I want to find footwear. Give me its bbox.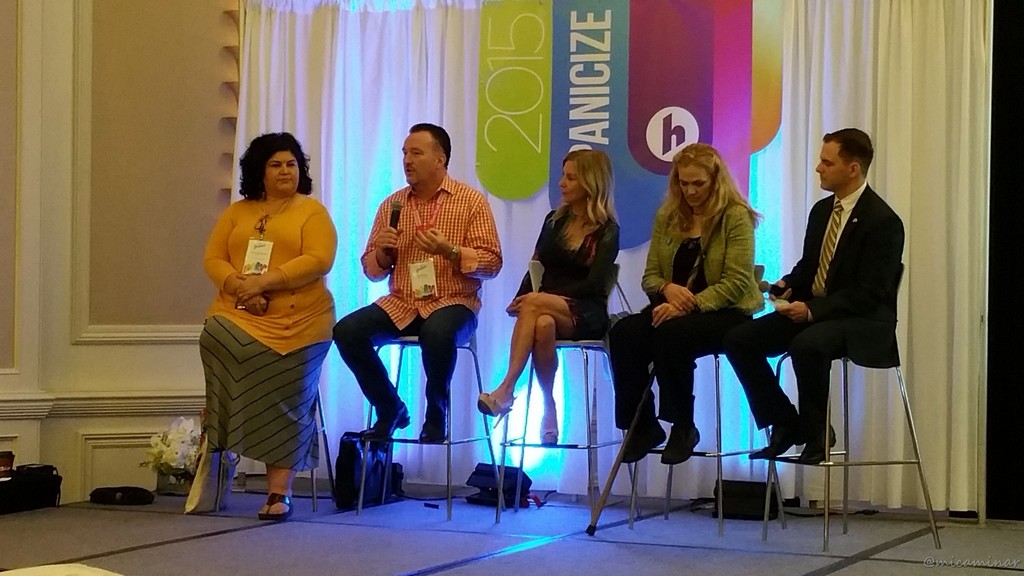
360:401:419:443.
